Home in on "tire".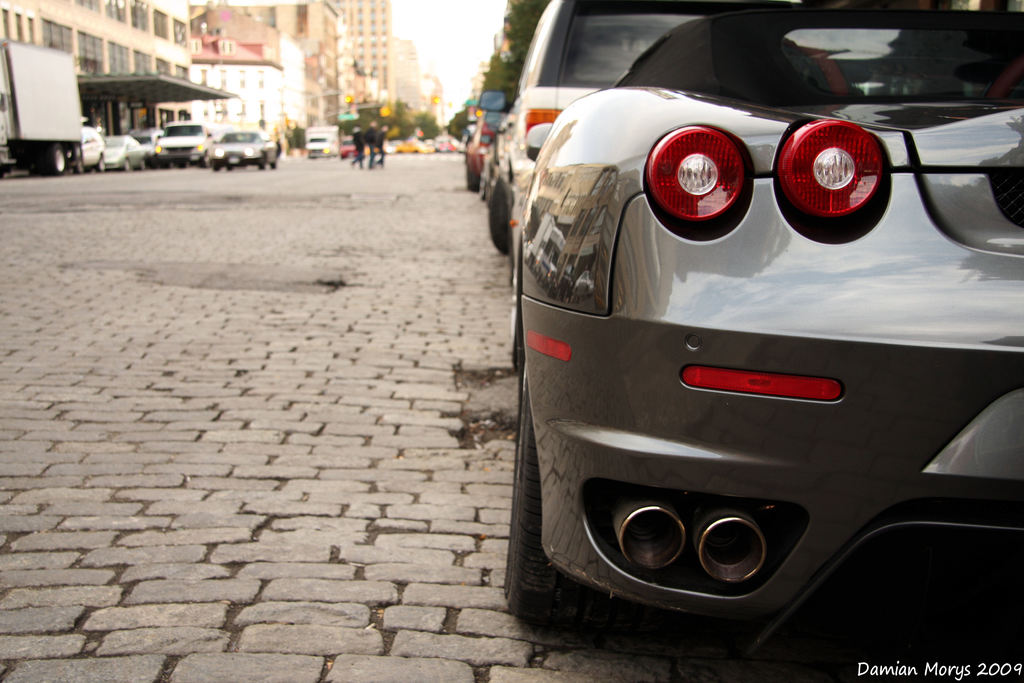
Homed in at (207,153,220,169).
